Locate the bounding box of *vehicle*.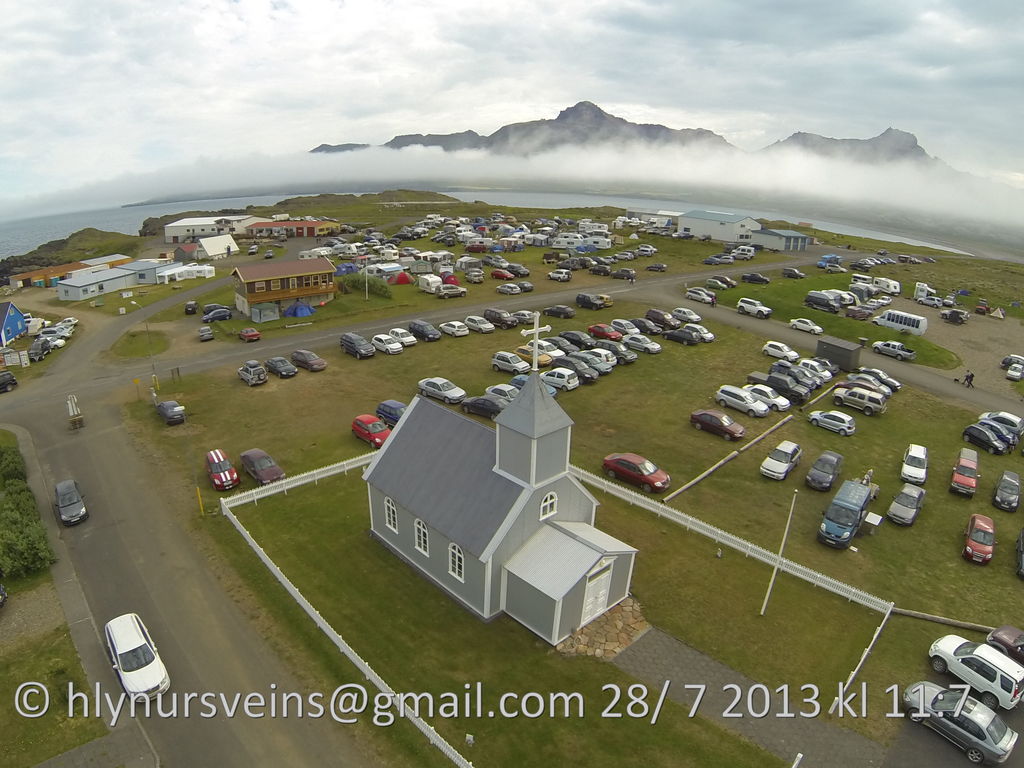
Bounding box: region(980, 413, 1023, 442).
